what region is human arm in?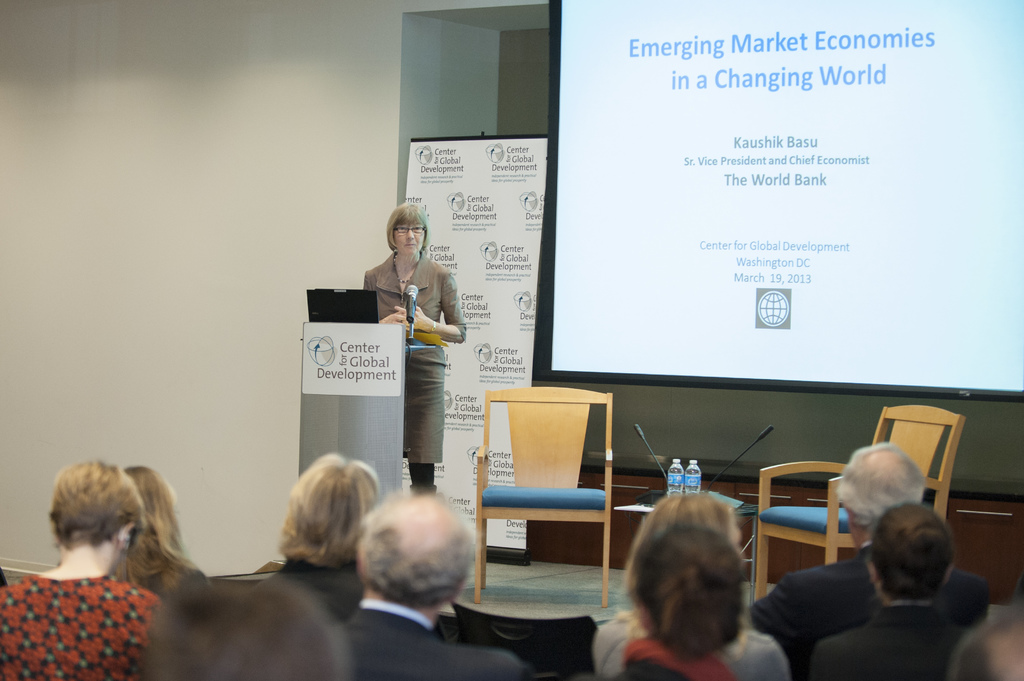
[left=368, top=264, right=407, bottom=330].
